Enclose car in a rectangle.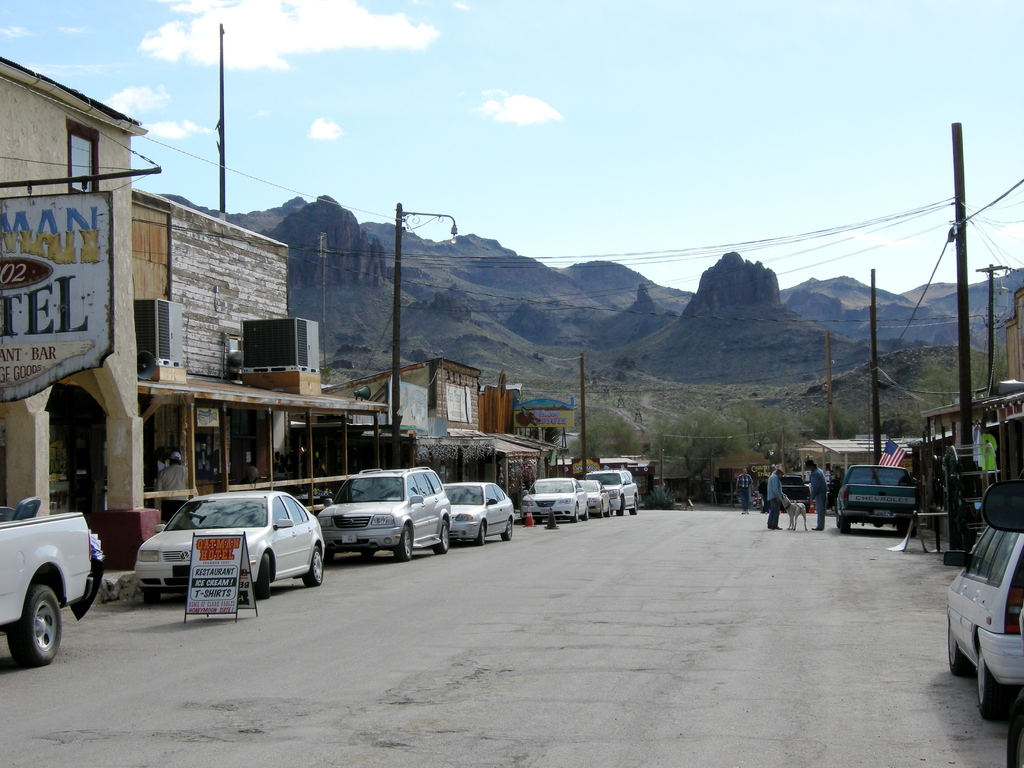
[x1=139, y1=486, x2=323, y2=622].
